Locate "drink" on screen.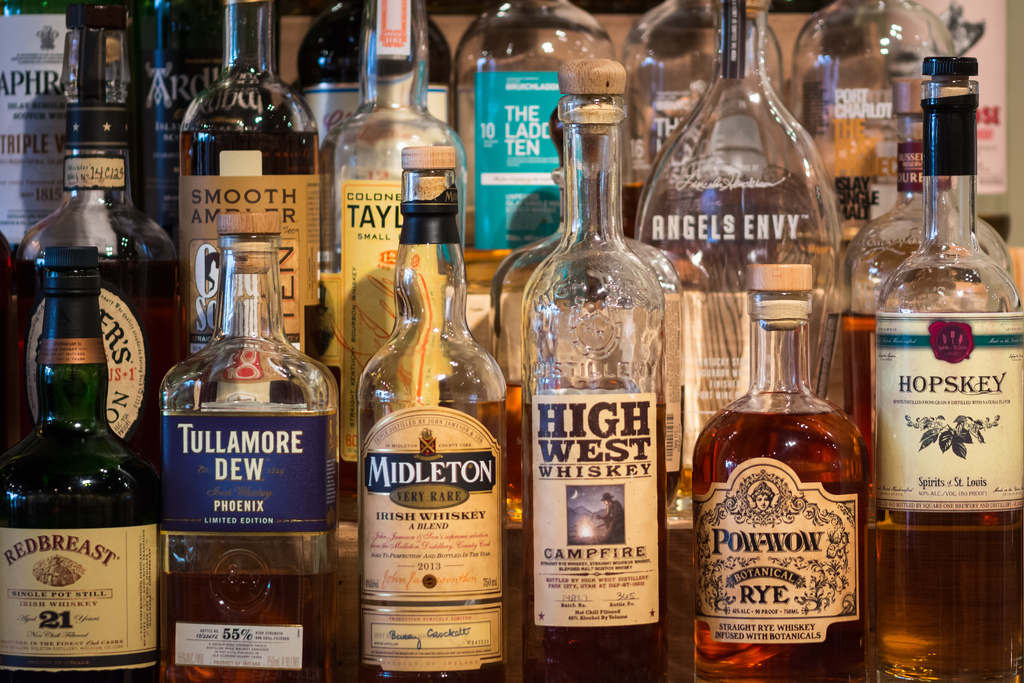
On screen at x1=8, y1=258, x2=177, y2=482.
